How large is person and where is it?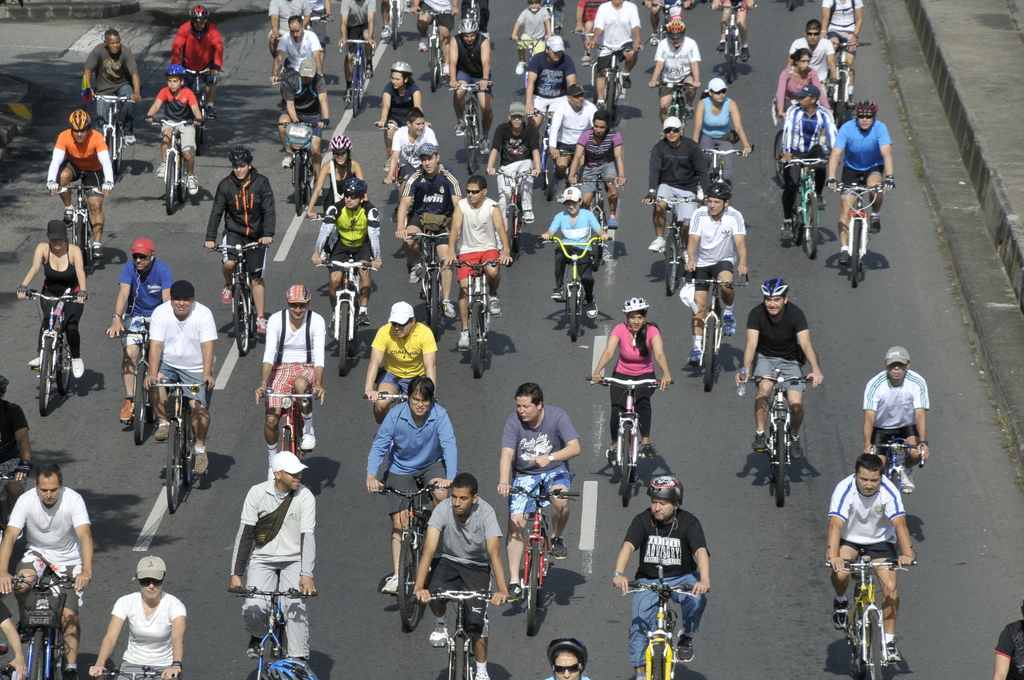
Bounding box: [x1=444, y1=15, x2=495, y2=156].
